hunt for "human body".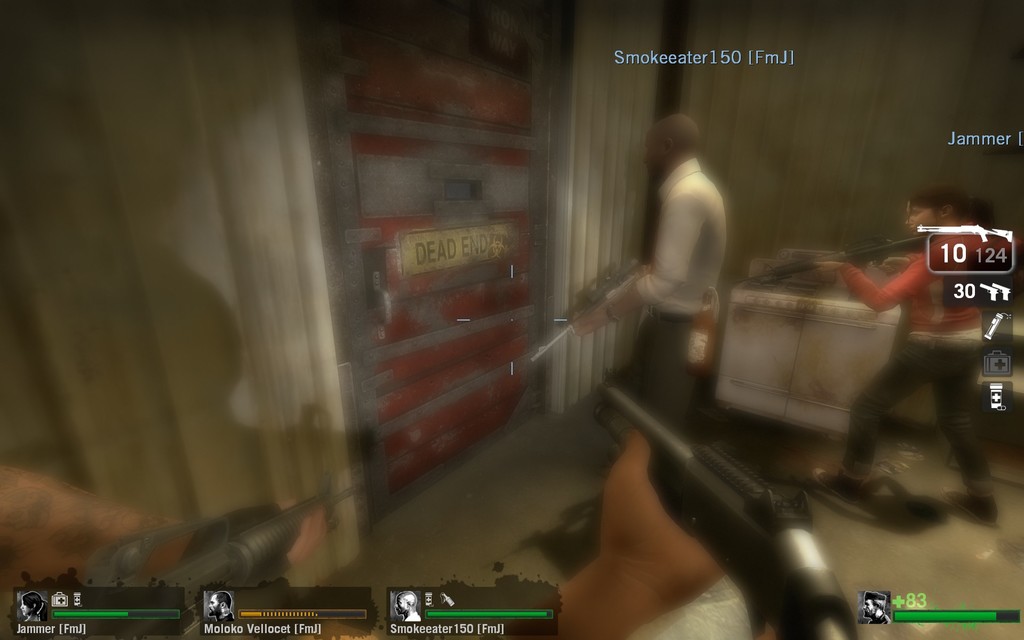
Hunted down at locate(566, 115, 727, 436).
